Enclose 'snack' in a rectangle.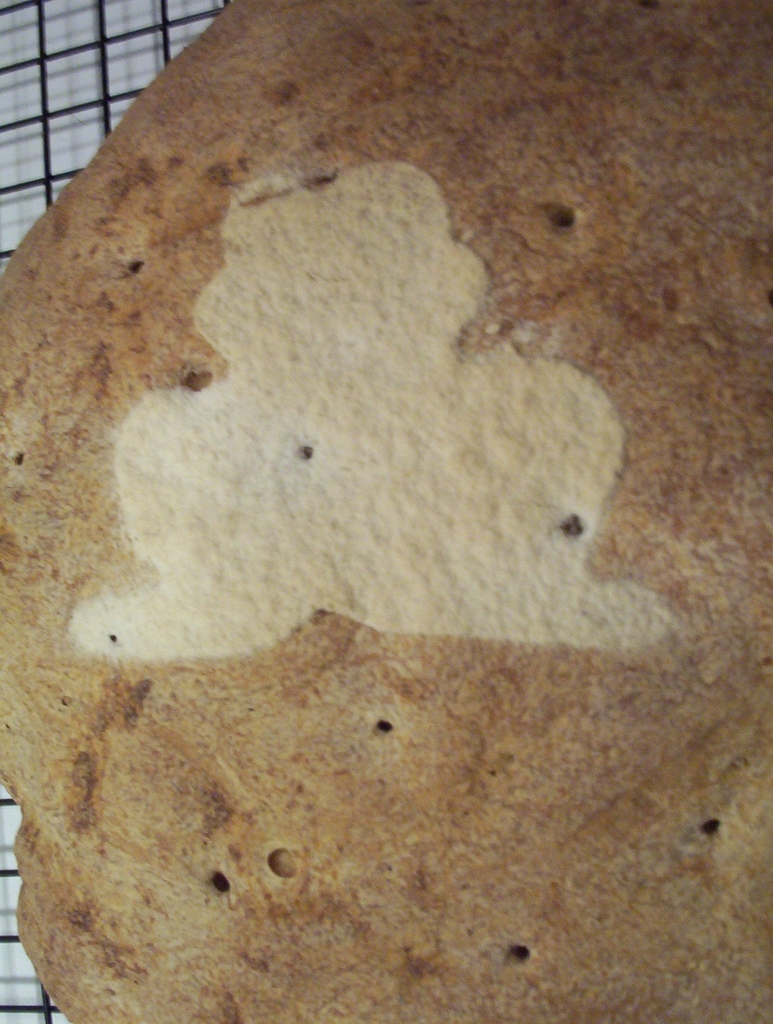
bbox=[0, 0, 772, 1023].
